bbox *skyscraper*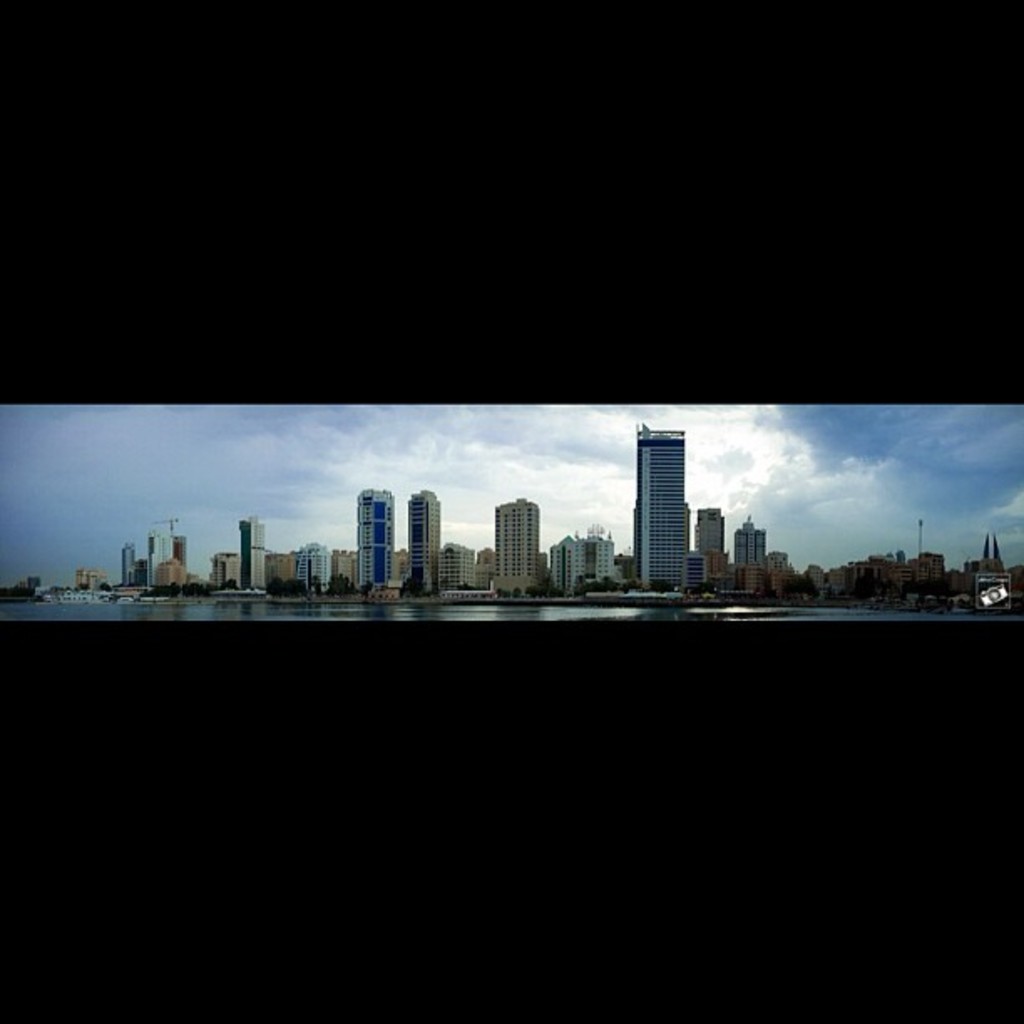
region(448, 535, 472, 592)
